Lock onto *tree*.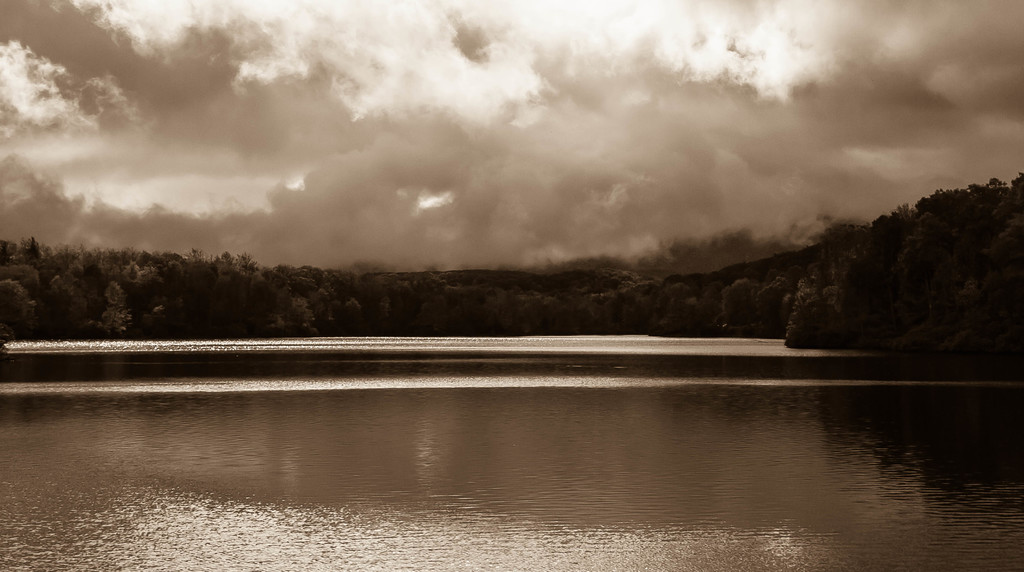
Locked: <bbox>313, 260, 351, 335</bbox>.
